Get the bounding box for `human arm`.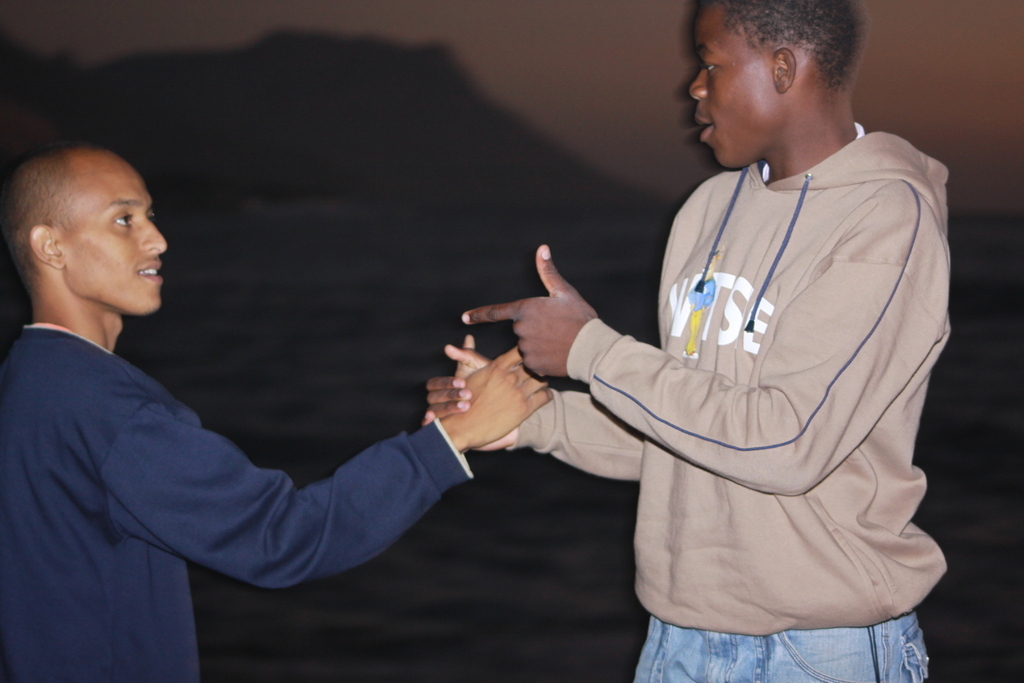
BBox(66, 351, 555, 574).
